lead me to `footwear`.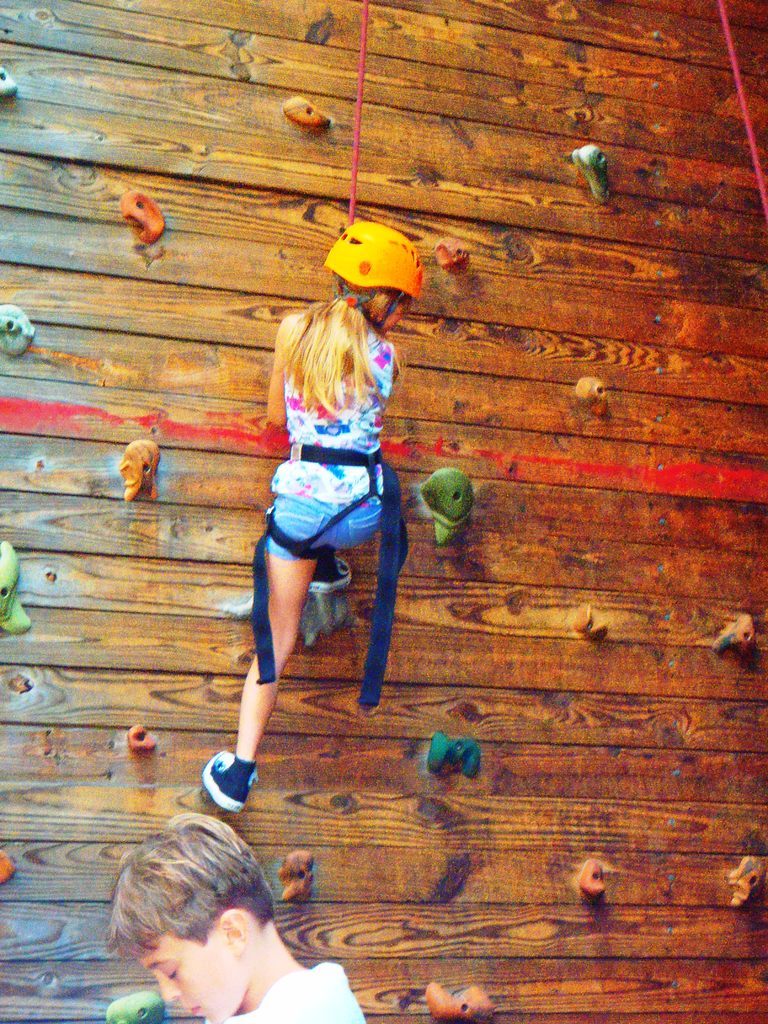
Lead to pyautogui.locateOnScreen(201, 739, 276, 828).
